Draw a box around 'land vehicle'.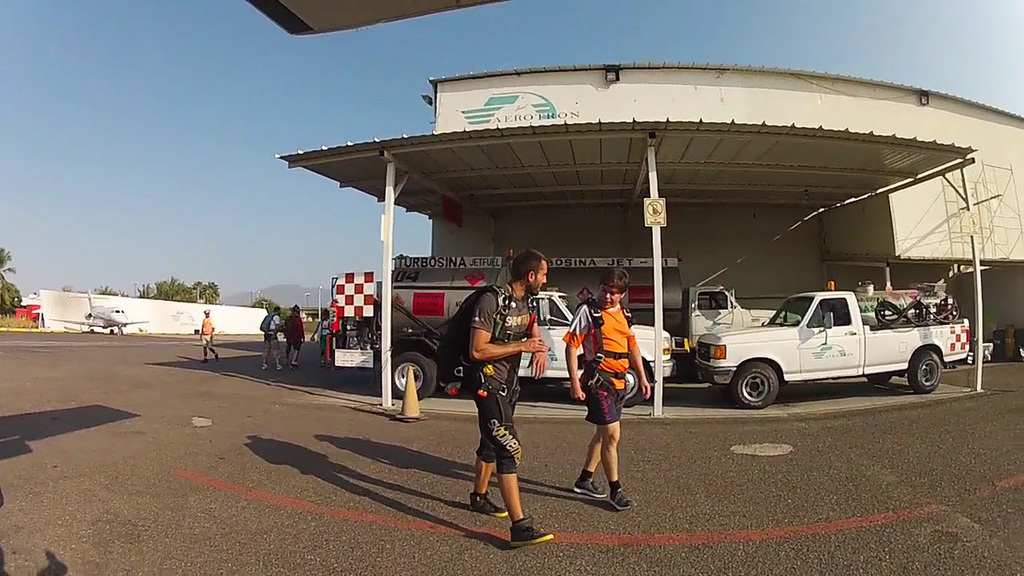
bbox(706, 276, 958, 400).
